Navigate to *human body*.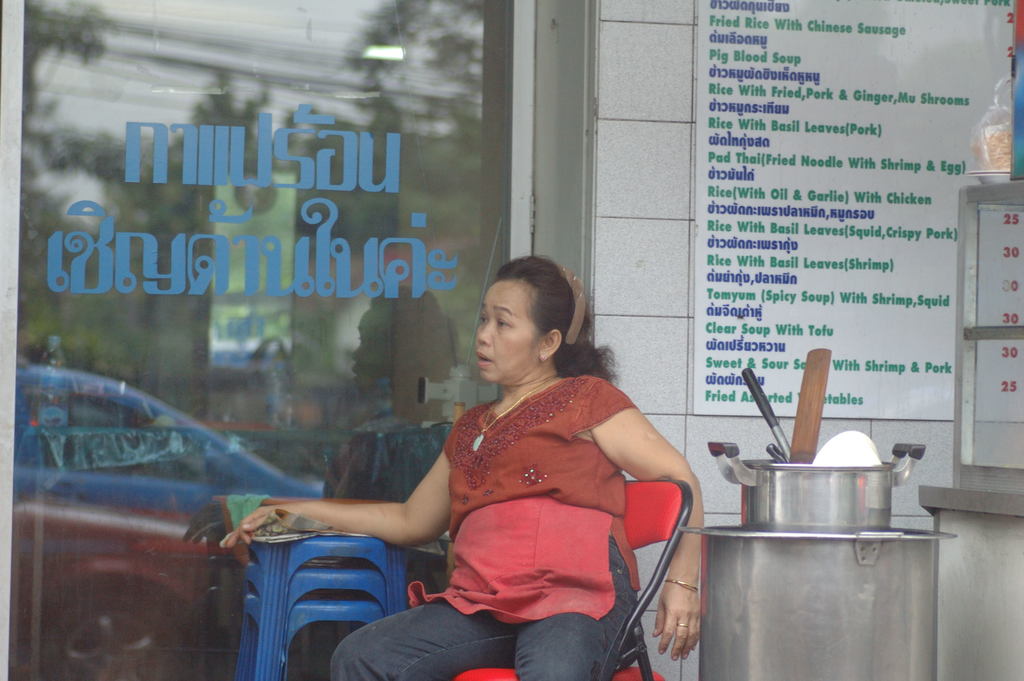
Navigation target: (left=404, top=291, right=696, bottom=667).
